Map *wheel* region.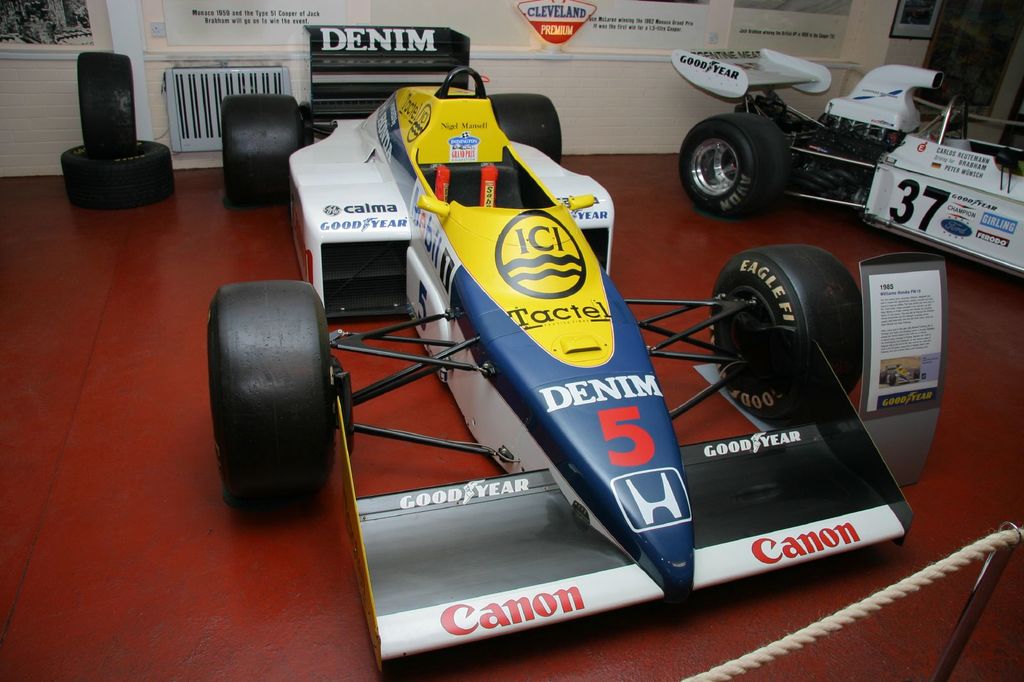
Mapped to 680,113,792,214.
